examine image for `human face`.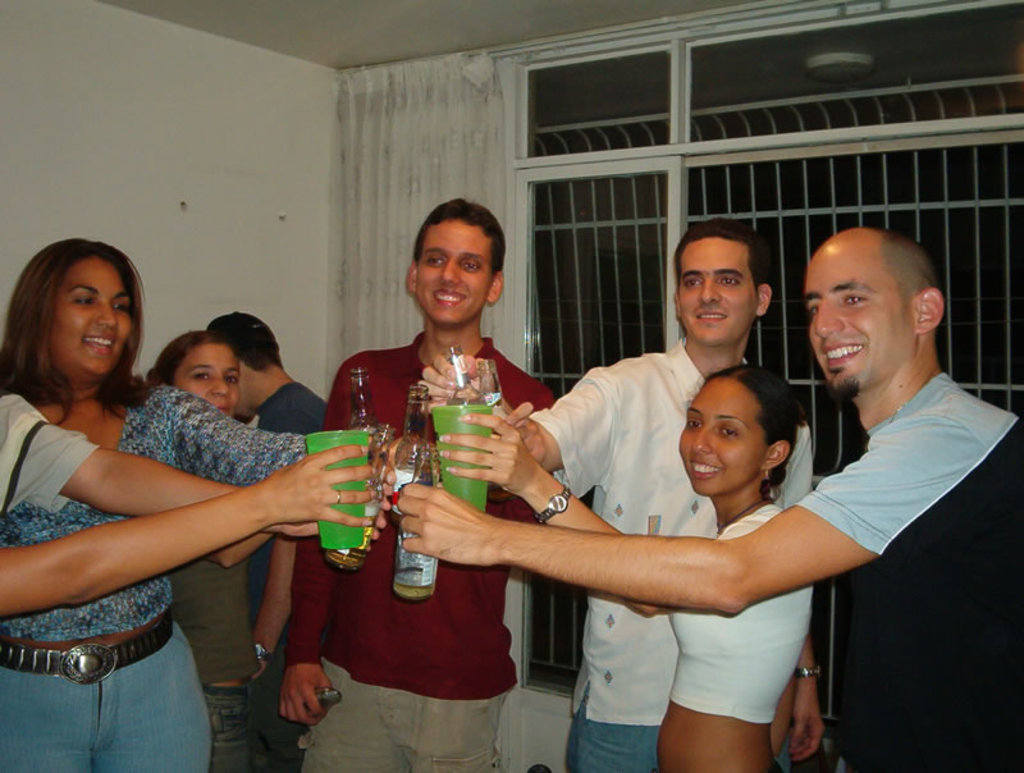
Examination result: (680, 375, 768, 499).
